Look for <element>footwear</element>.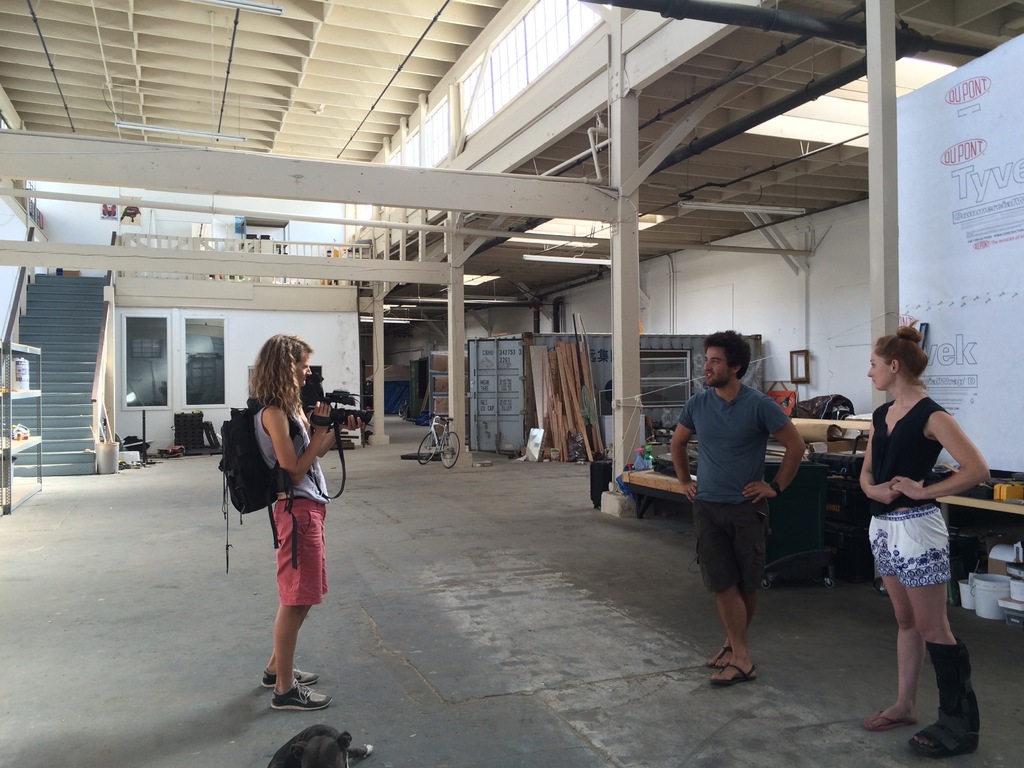
Found: Rect(269, 683, 334, 714).
